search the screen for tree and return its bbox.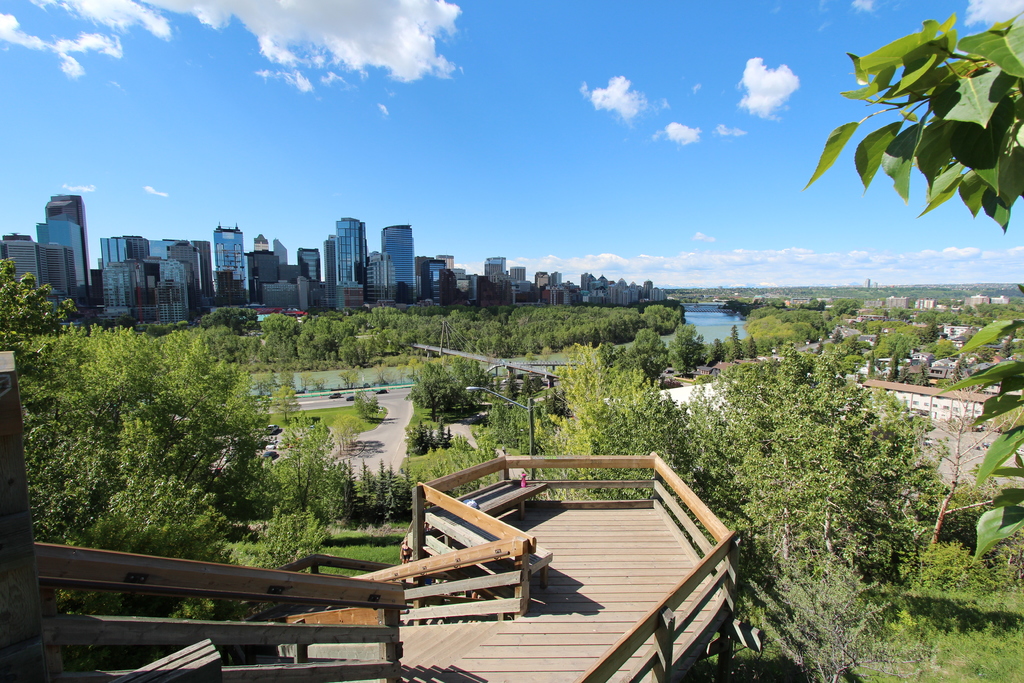
Found: rect(295, 317, 335, 341).
